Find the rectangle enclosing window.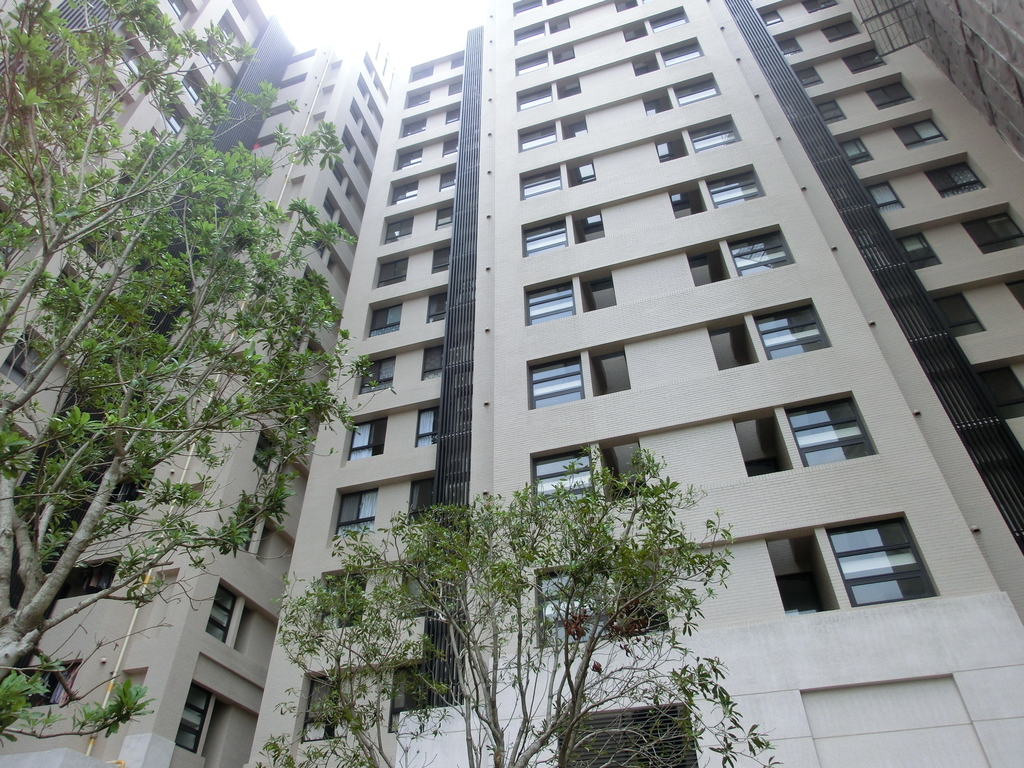
box(438, 134, 461, 154).
